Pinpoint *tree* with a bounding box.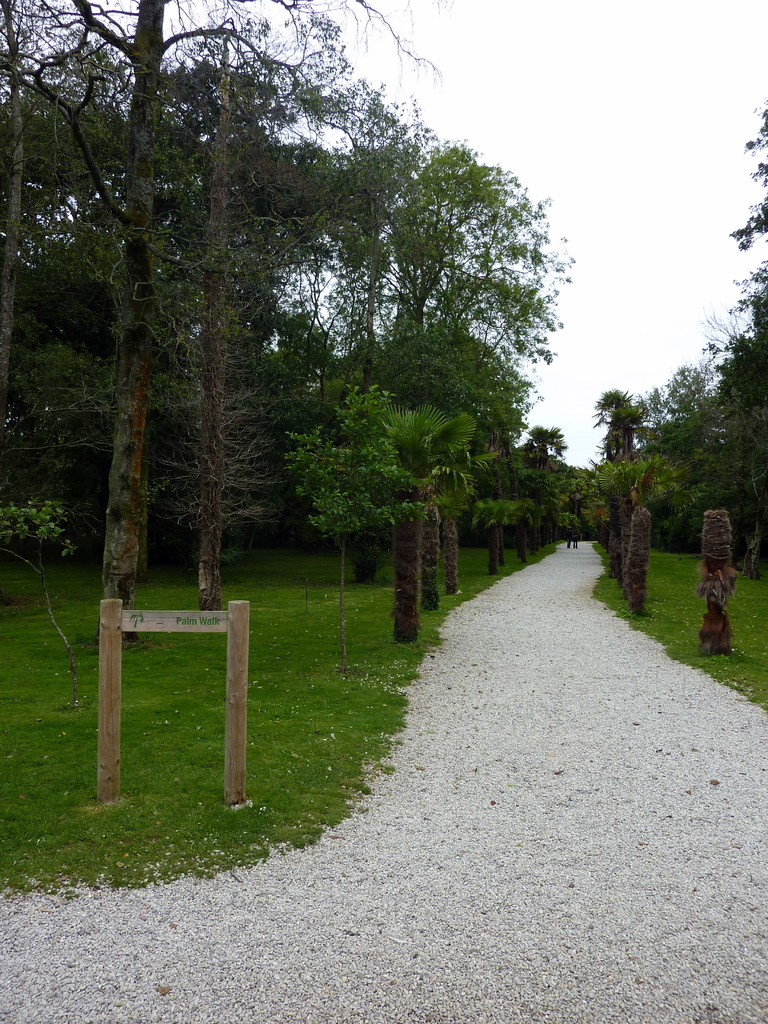
(664,332,748,579).
